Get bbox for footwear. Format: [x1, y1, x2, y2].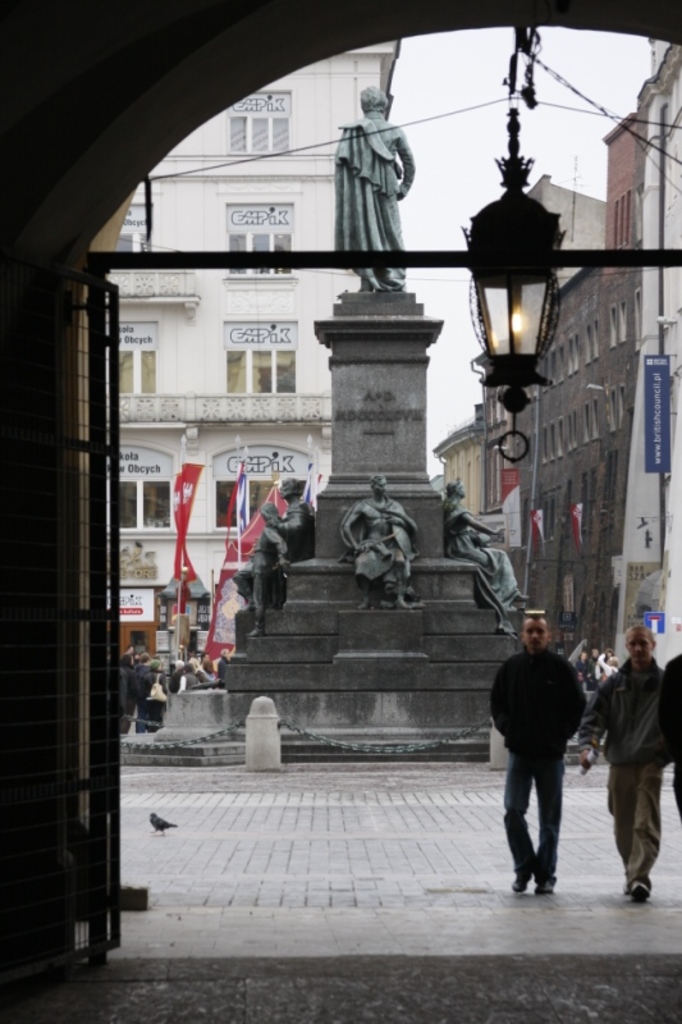
[513, 873, 536, 896].
